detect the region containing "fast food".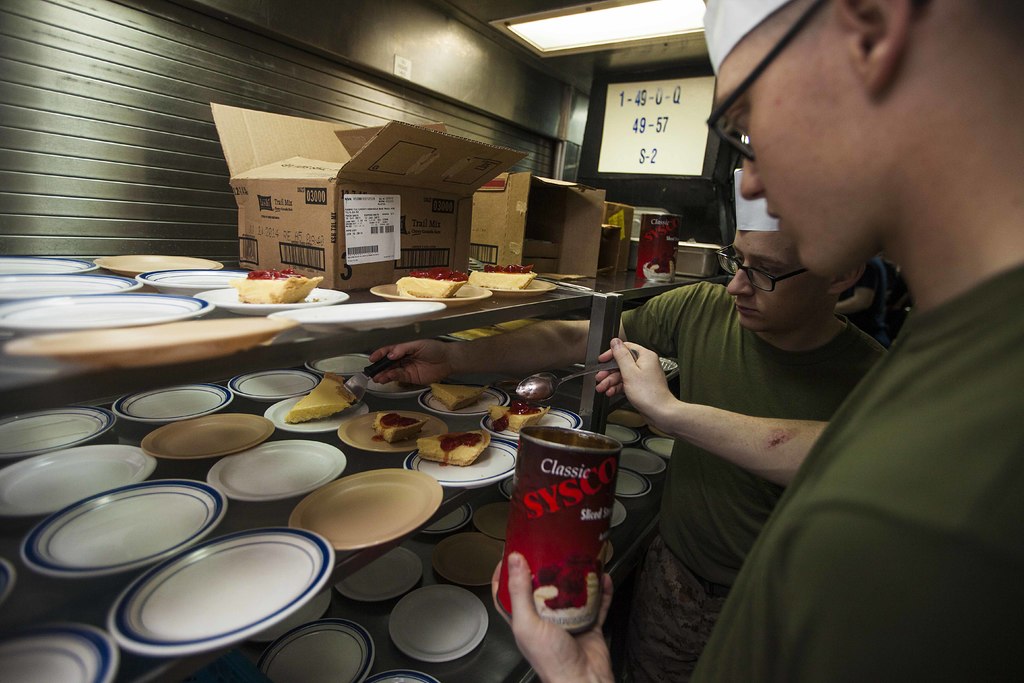
490 399 550 429.
